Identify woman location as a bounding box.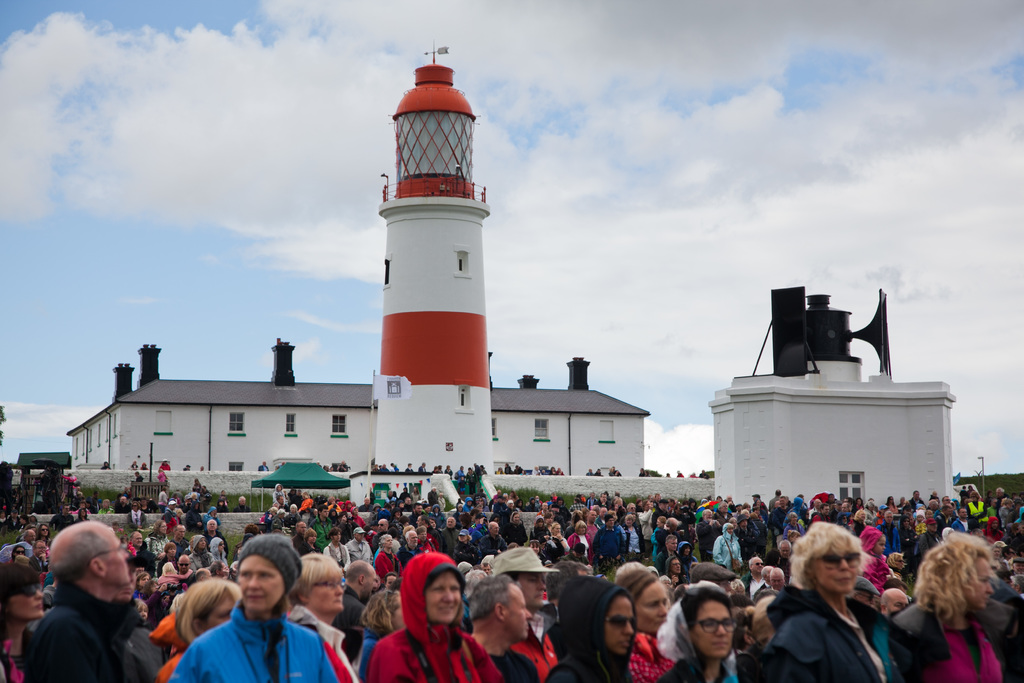
pyautogui.locateOnScreen(144, 520, 170, 575).
